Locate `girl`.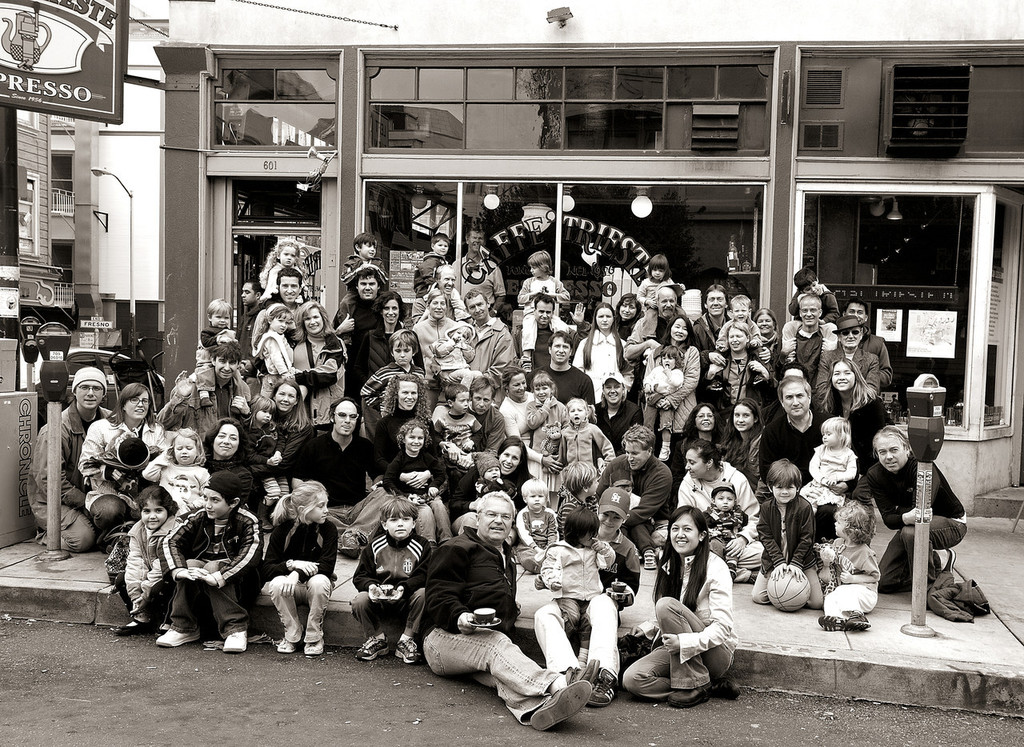
Bounding box: crop(116, 493, 187, 634).
